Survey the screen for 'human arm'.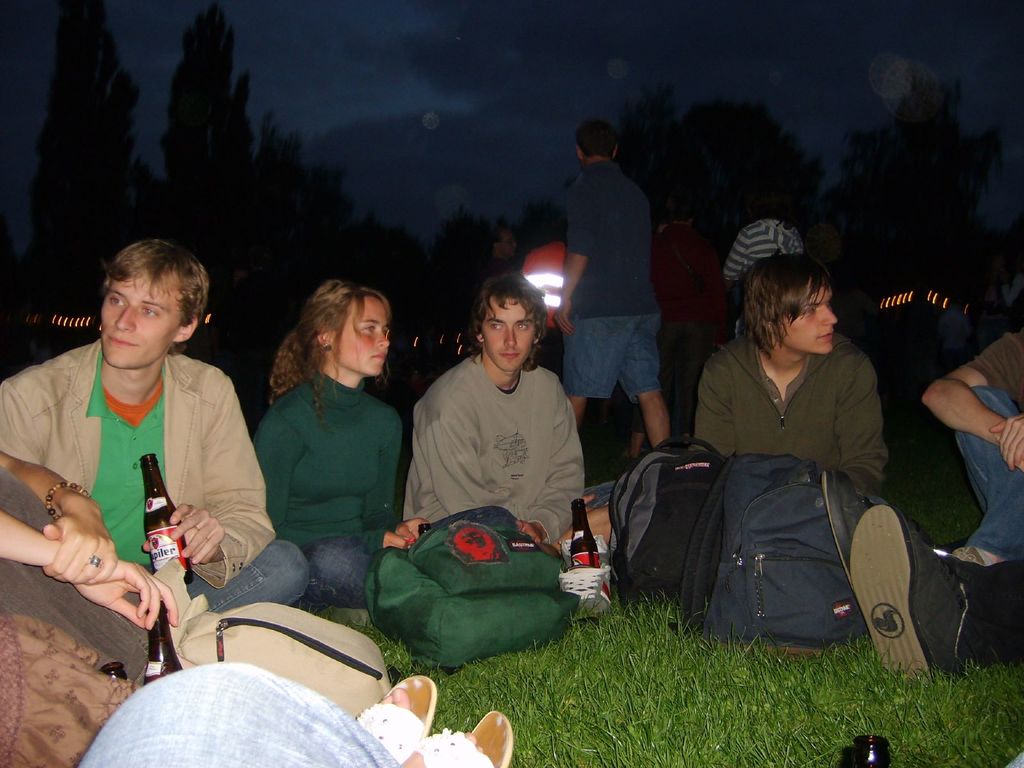
Survey found: 252:410:300:538.
